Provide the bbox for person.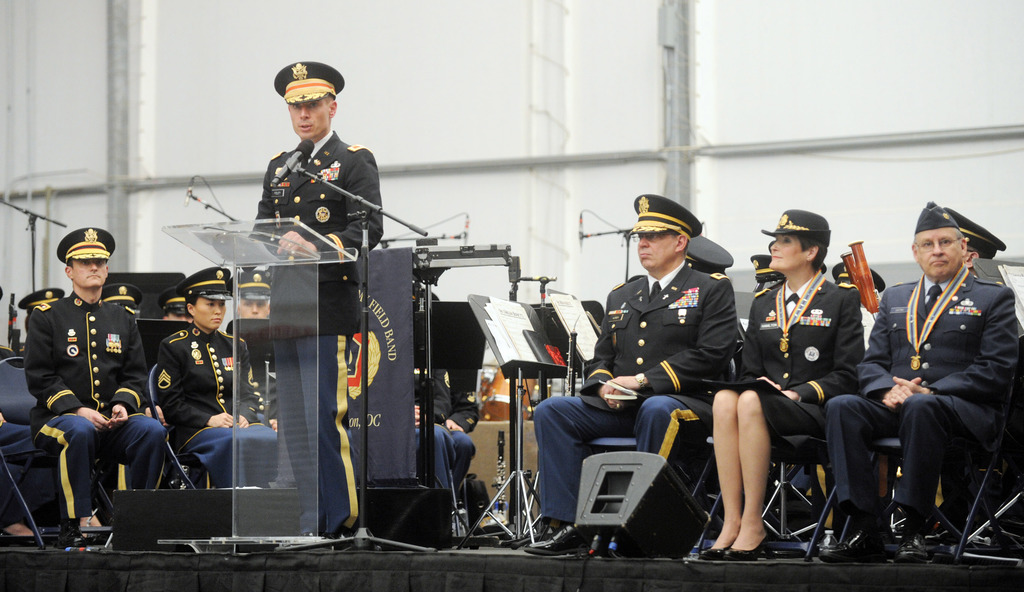
box=[710, 208, 863, 556].
